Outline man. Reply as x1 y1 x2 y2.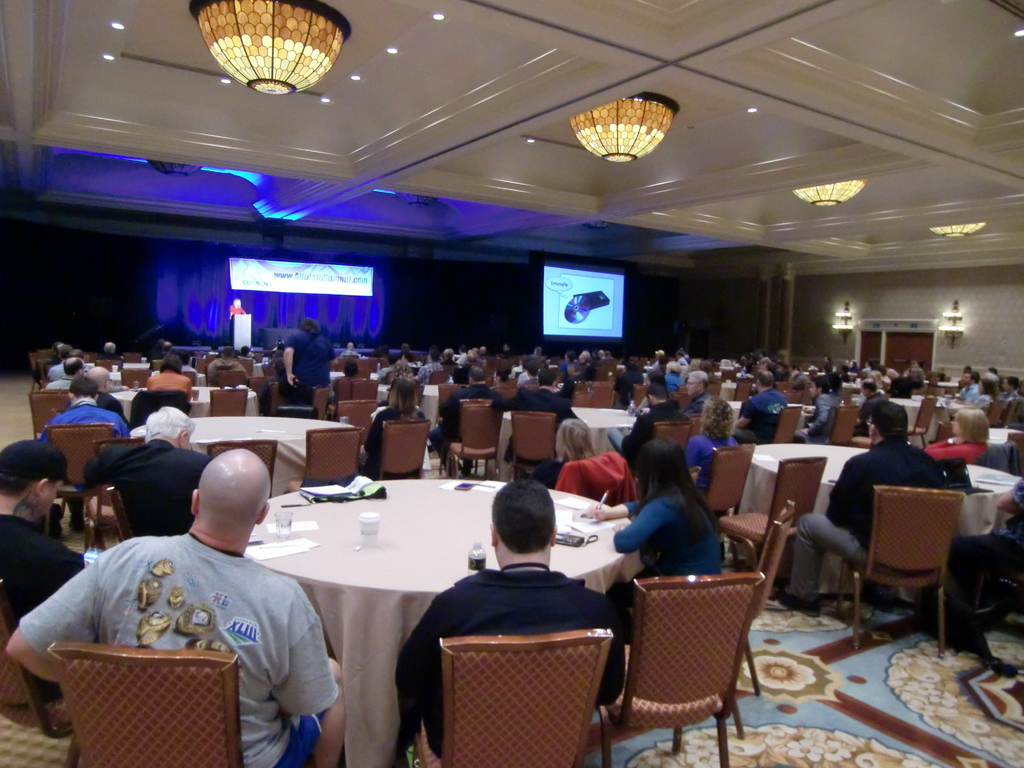
776 400 948 616.
